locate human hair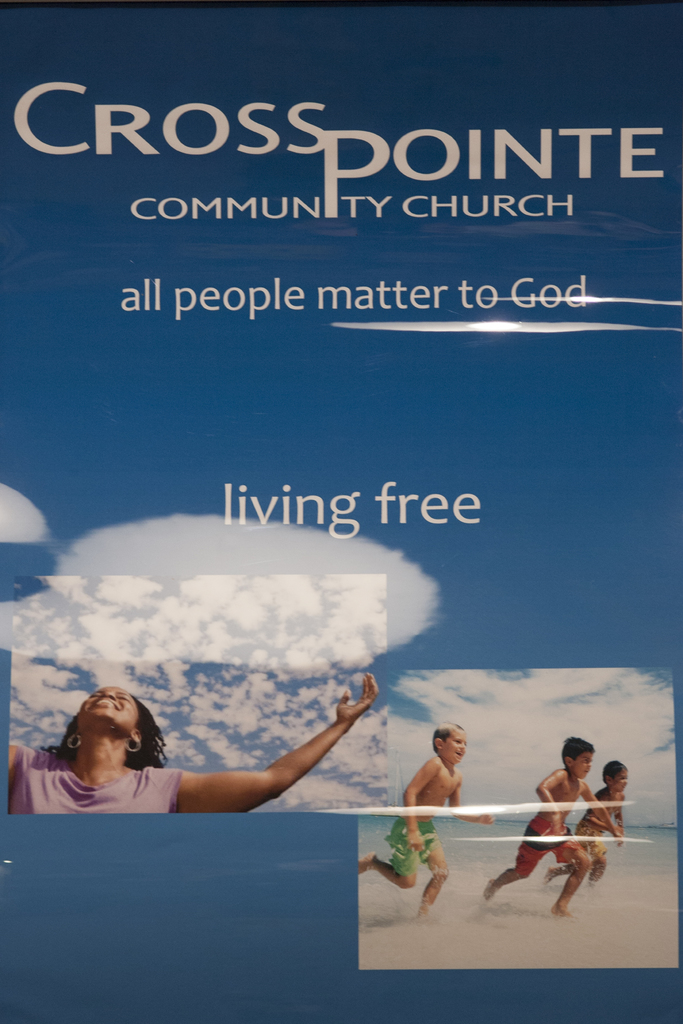
bbox=[431, 720, 465, 755]
